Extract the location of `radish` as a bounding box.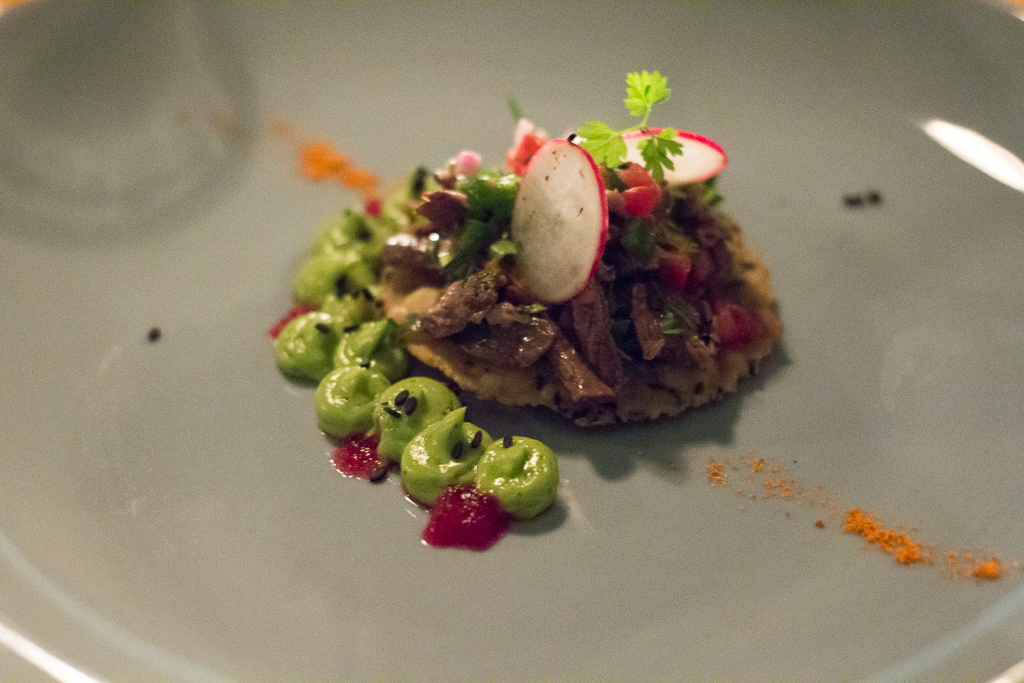
l=504, t=131, r=616, b=318.
